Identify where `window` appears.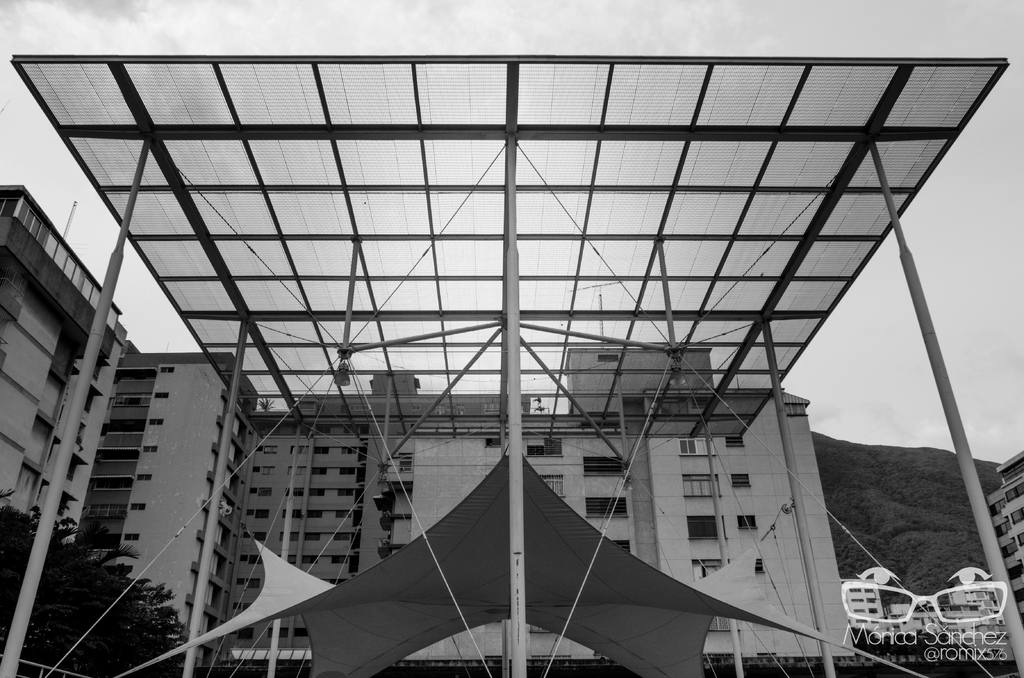
Appears at l=333, t=529, r=349, b=538.
